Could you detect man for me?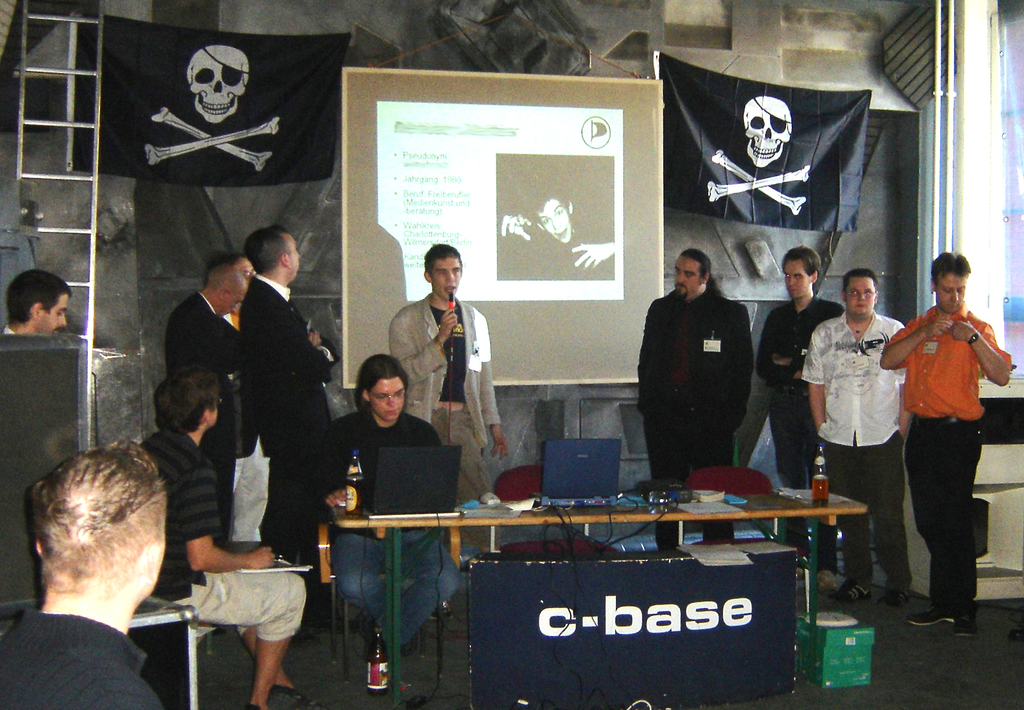
Detection result: crop(144, 371, 312, 709).
